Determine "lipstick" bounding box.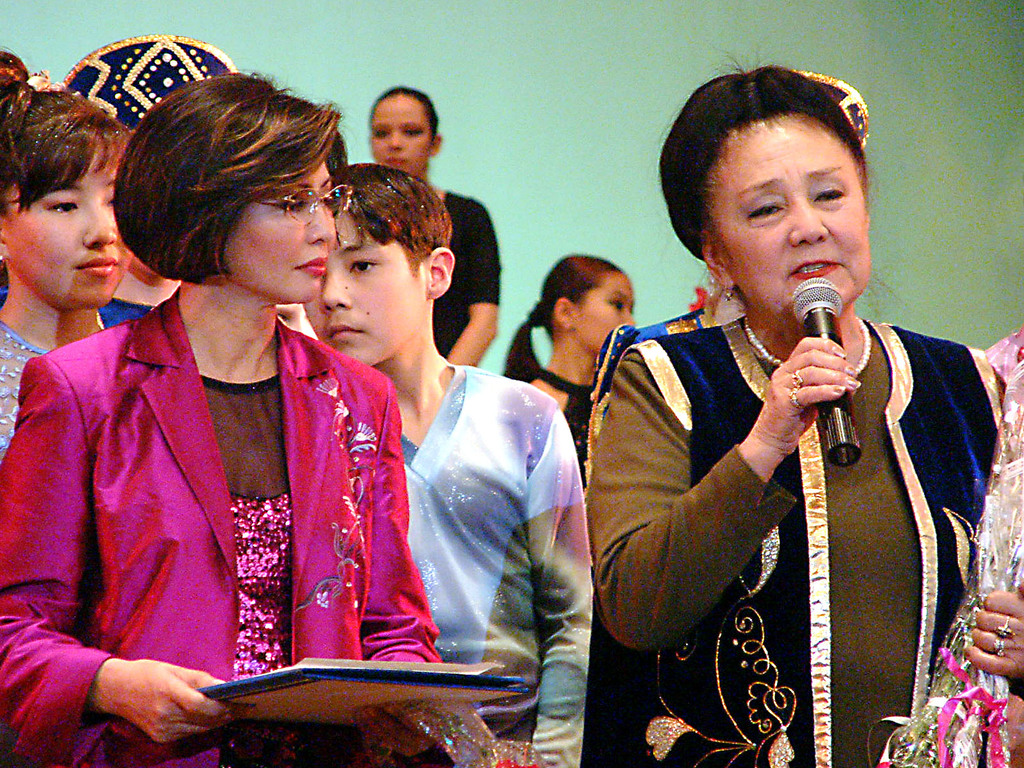
Determined: <box>296,257,333,276</box>.
